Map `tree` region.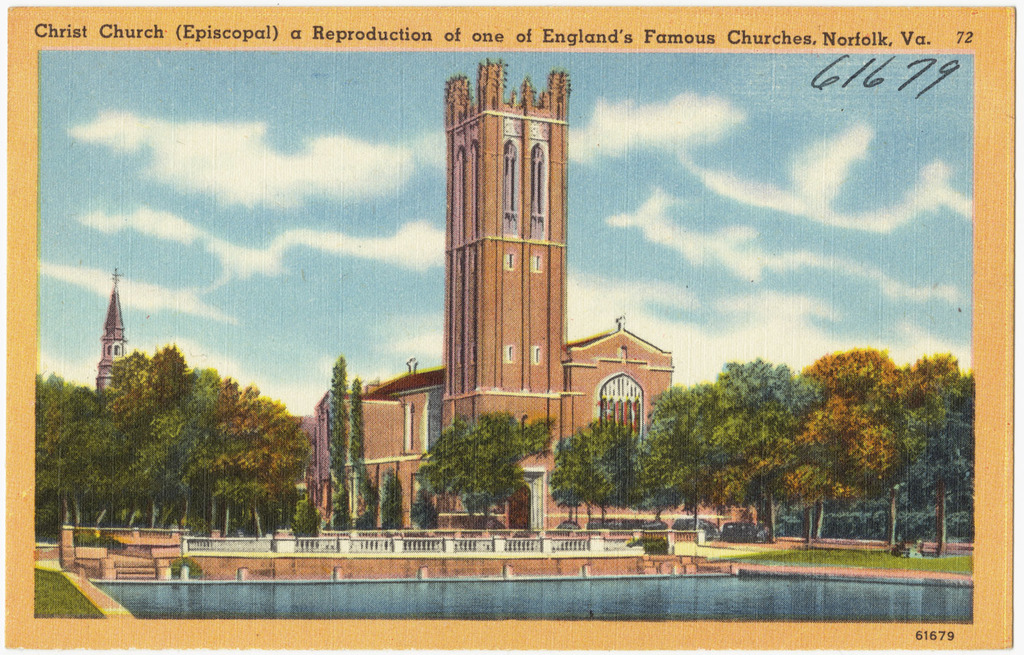
Mapped to {"x1": 761, "y1": 338, "x2": 903, "y2": 533}.
